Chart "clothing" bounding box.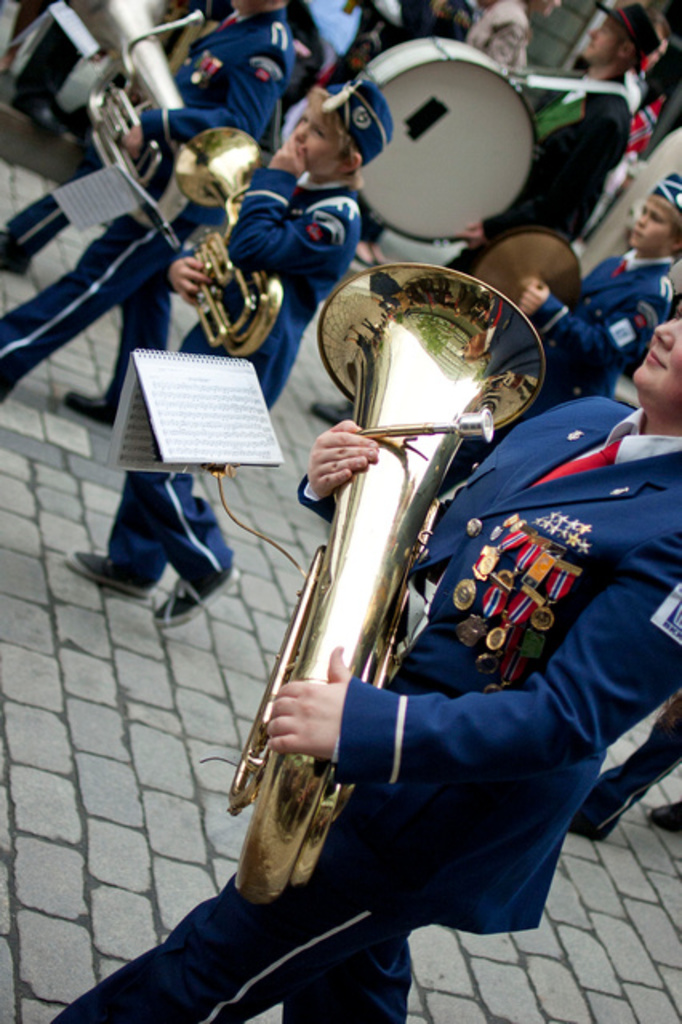
Charted: {"x1": 0, "y1": 0, "x2": 291, "y2": 411}.
